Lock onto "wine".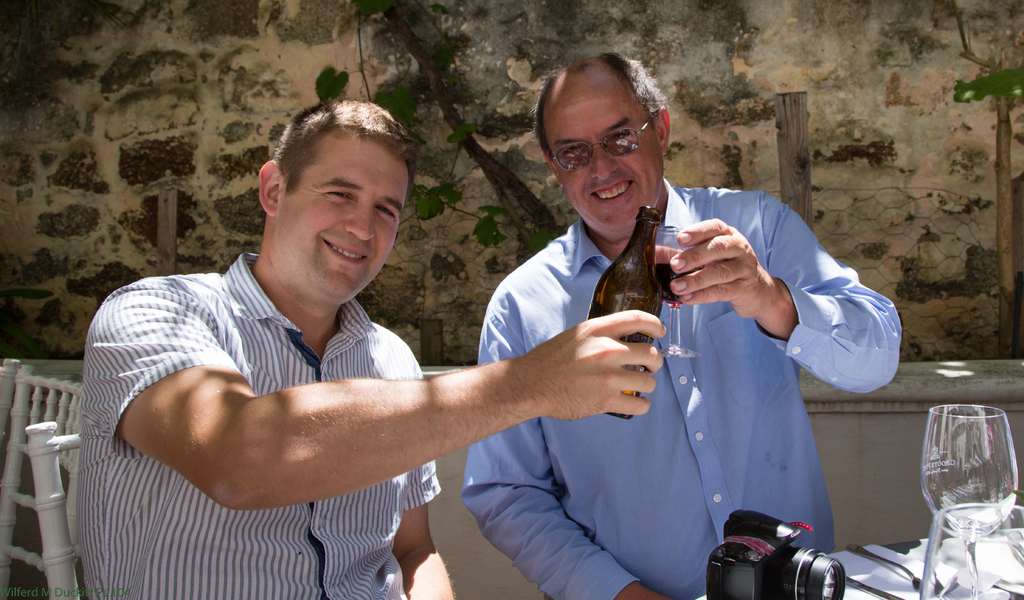
Locked: box(928, 404, 1014, 596).
